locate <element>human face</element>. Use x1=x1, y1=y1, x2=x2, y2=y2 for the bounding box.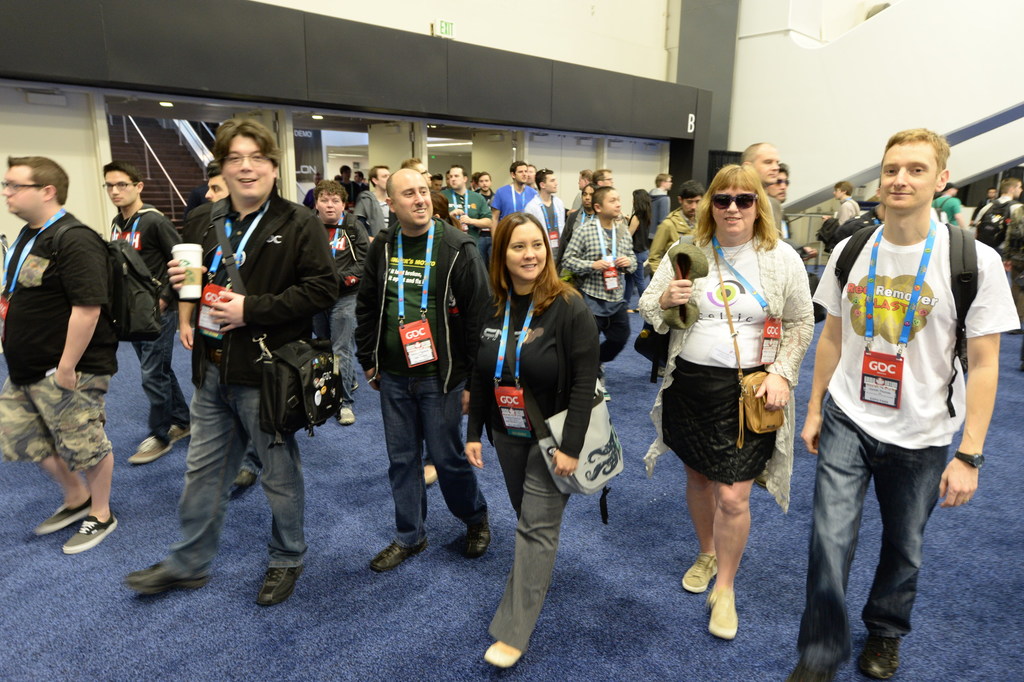
x1=225, y1=144, x2=271, y2=199.
